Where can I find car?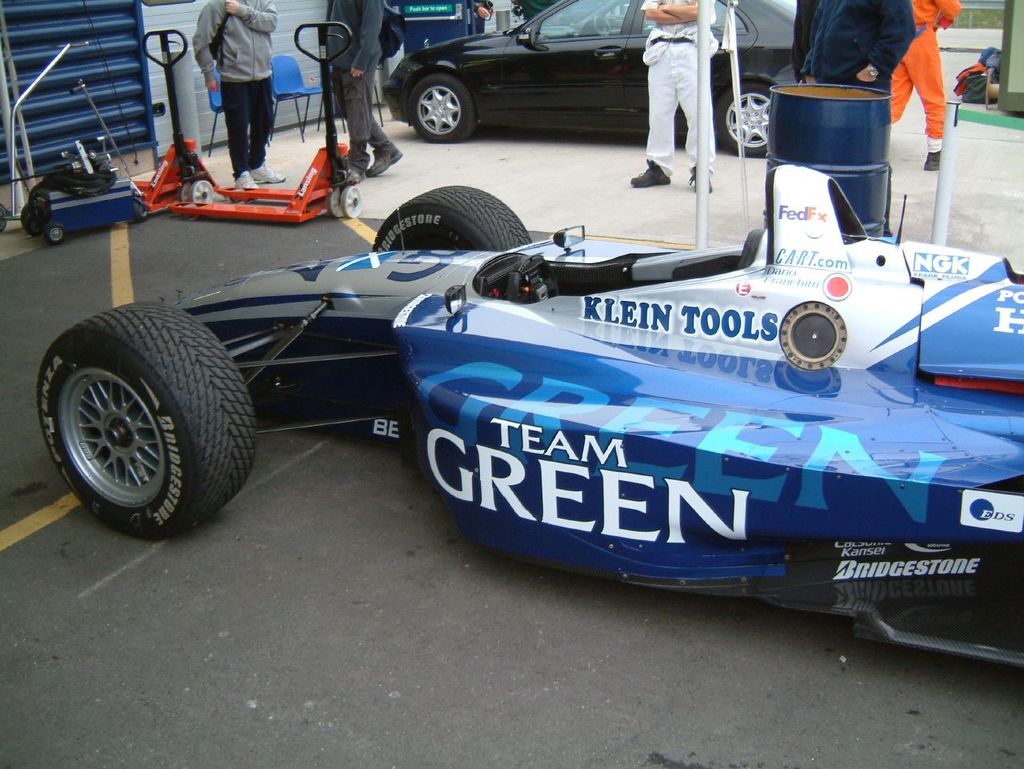
You can find it at select_region(36, 183, 1023, 667).
